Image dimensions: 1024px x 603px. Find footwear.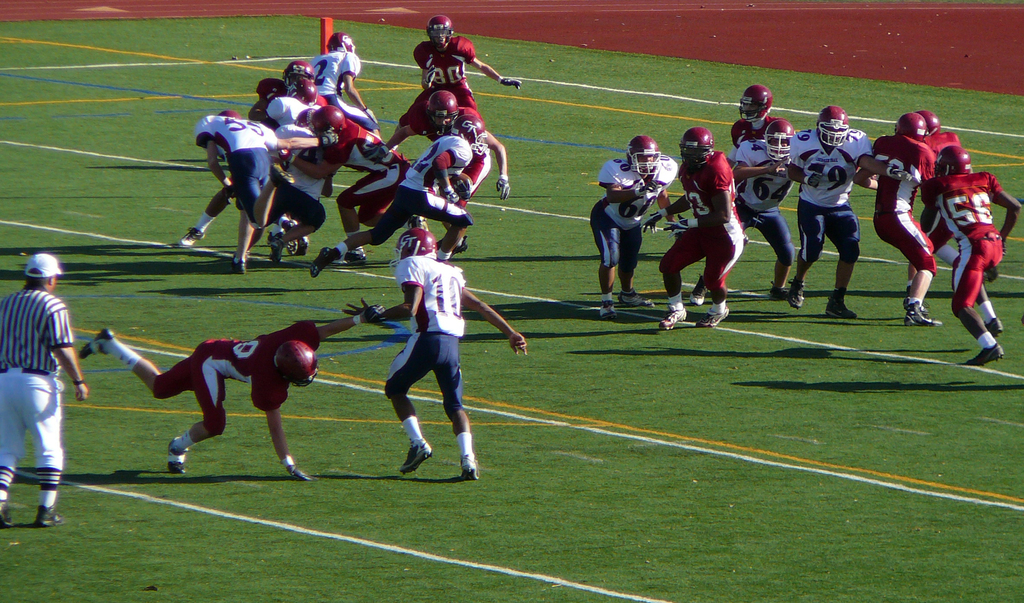
<box>31,503,62,527</box>.
